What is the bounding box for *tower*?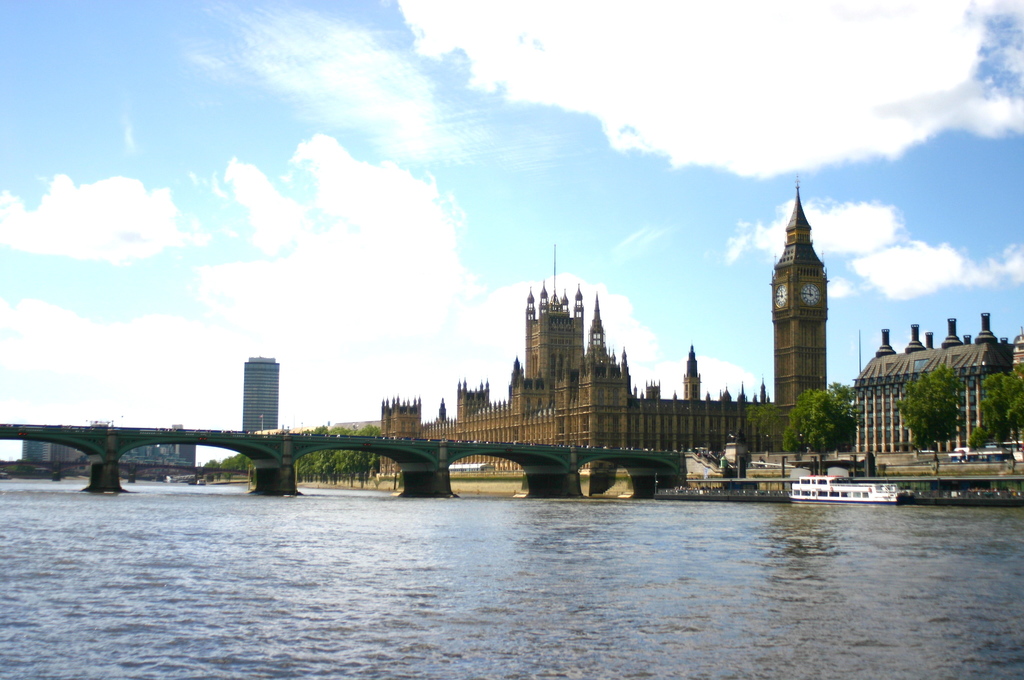
crop(244, 357, 280, 436).
